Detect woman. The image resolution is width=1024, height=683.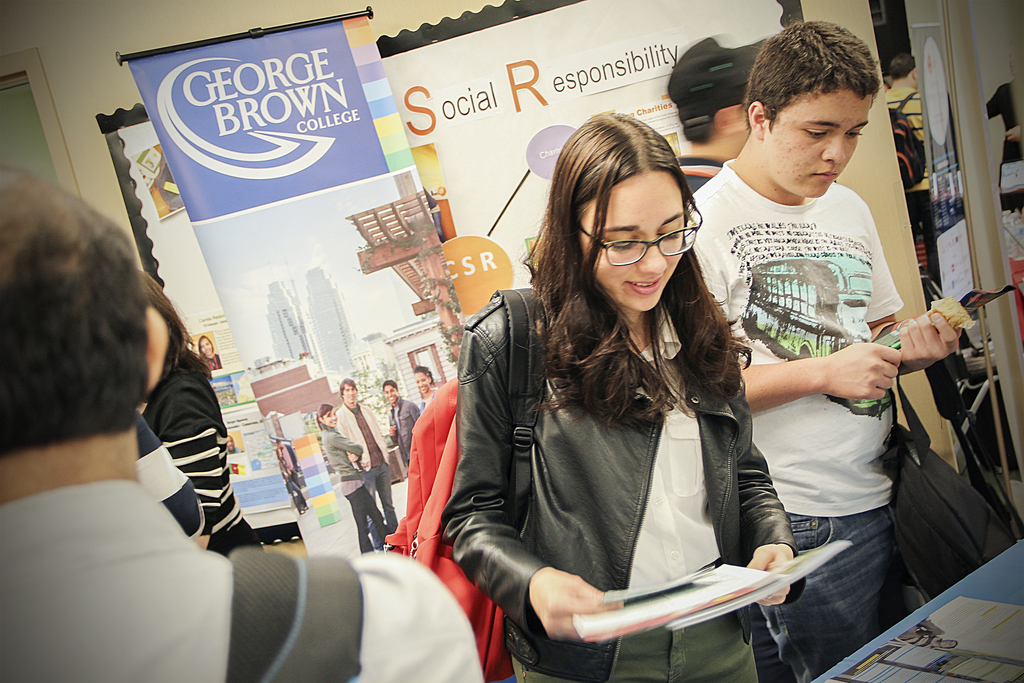
(449, 132, 828, 679).
